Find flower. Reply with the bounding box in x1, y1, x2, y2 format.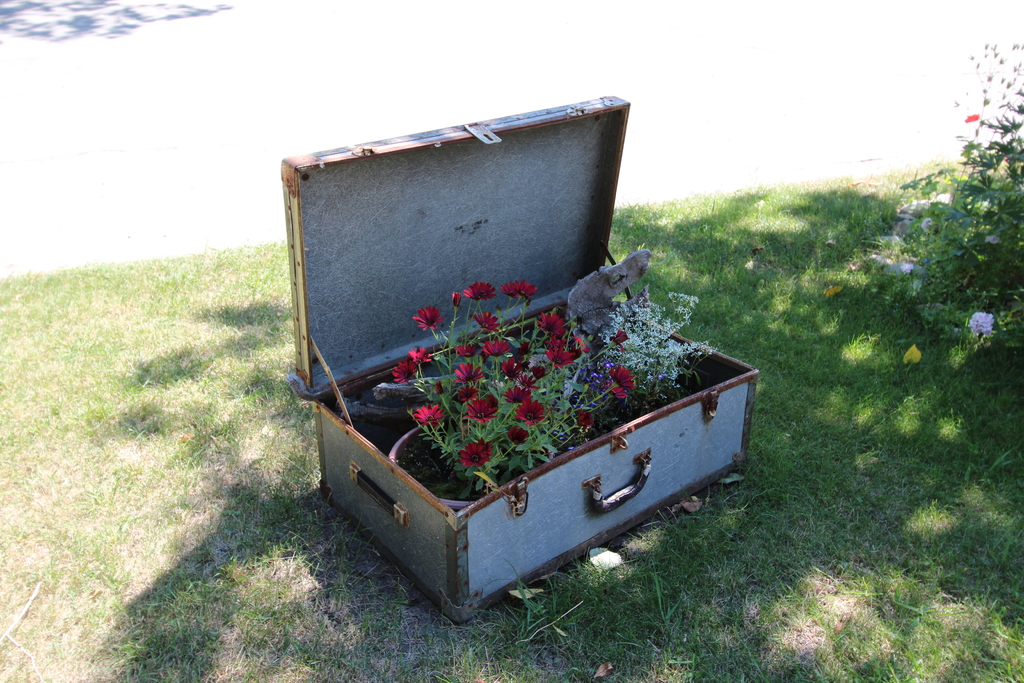
899, 262, 911, 276.
